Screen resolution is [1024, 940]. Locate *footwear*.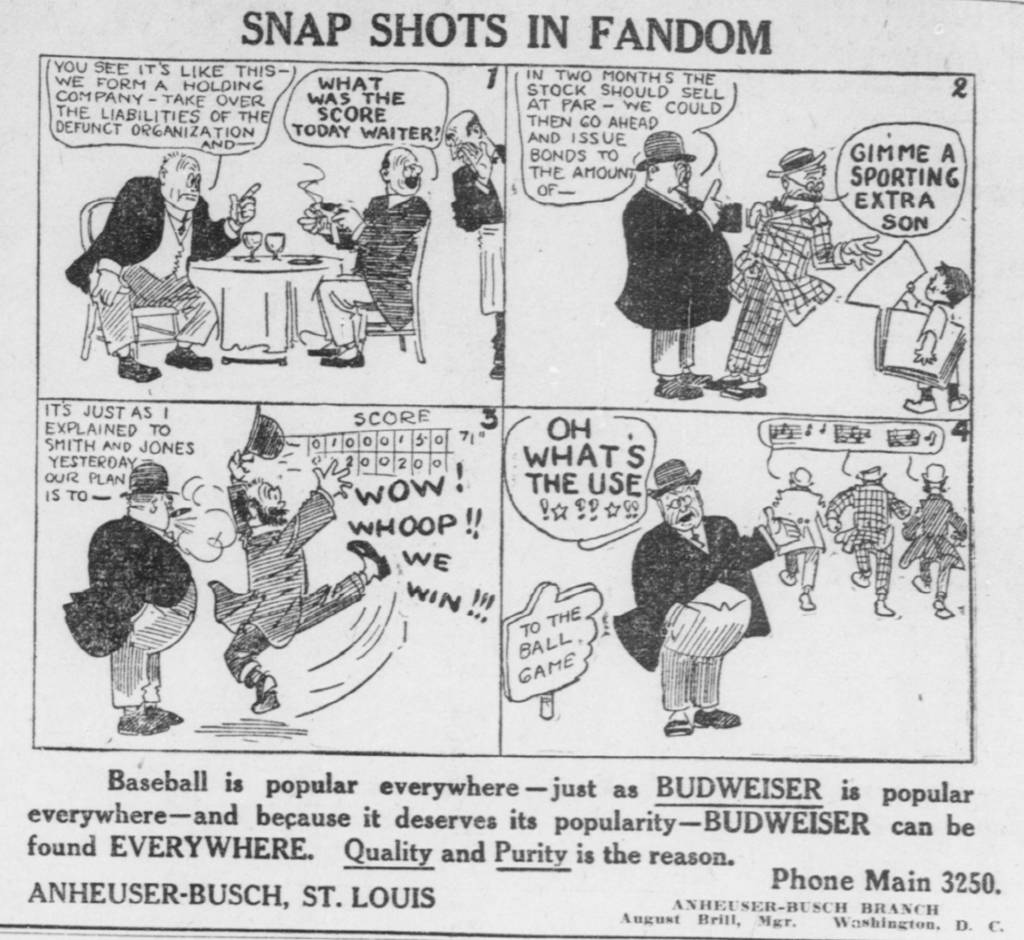
<bbox>659, 720, 694, 737</bbox>.
